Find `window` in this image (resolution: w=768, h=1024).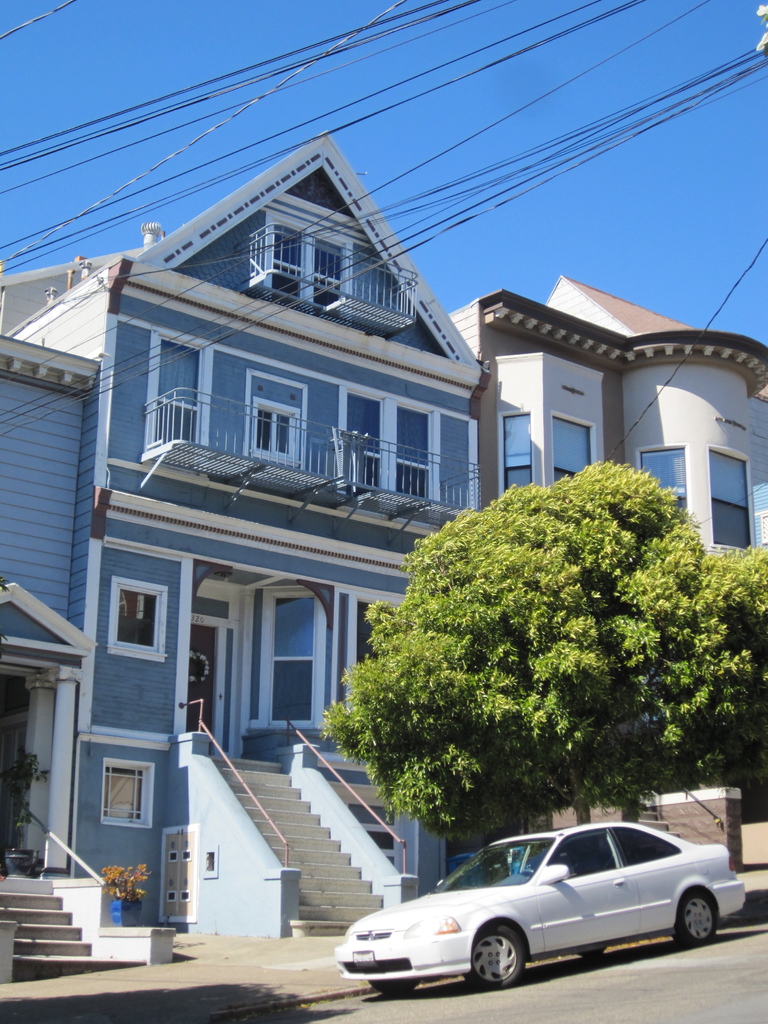
box(112, 577, 168, 655).
